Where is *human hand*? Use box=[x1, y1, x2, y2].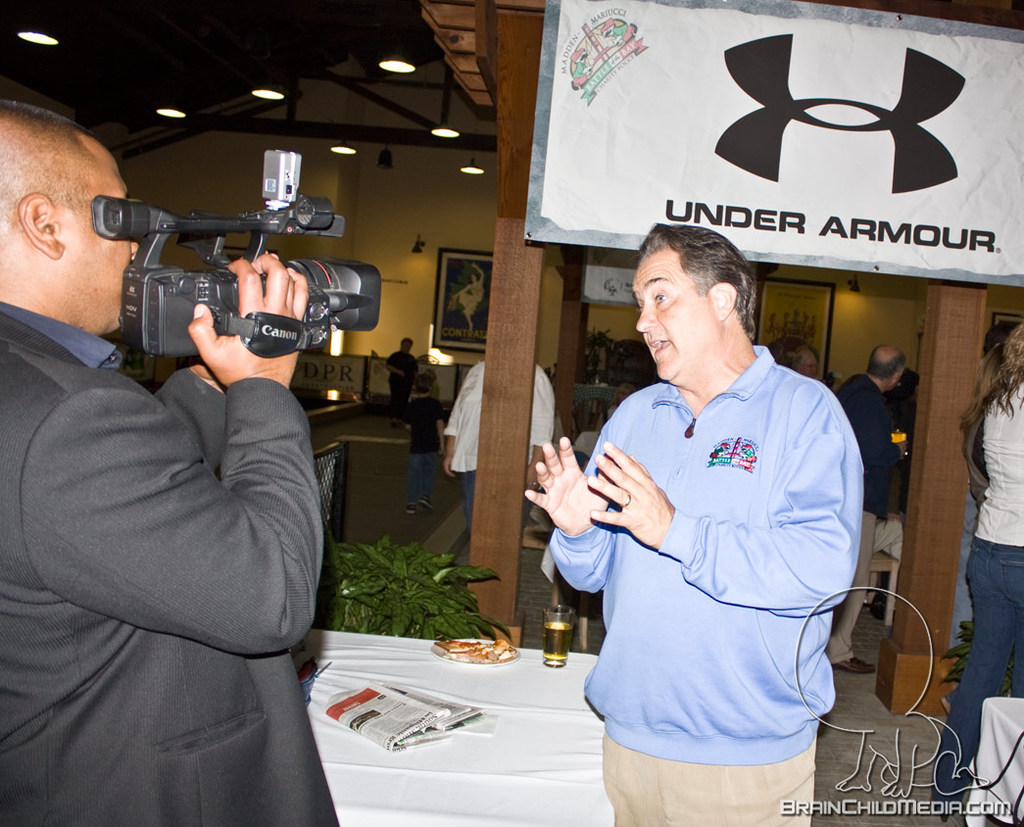
box=[580, 446, 677, 548].
